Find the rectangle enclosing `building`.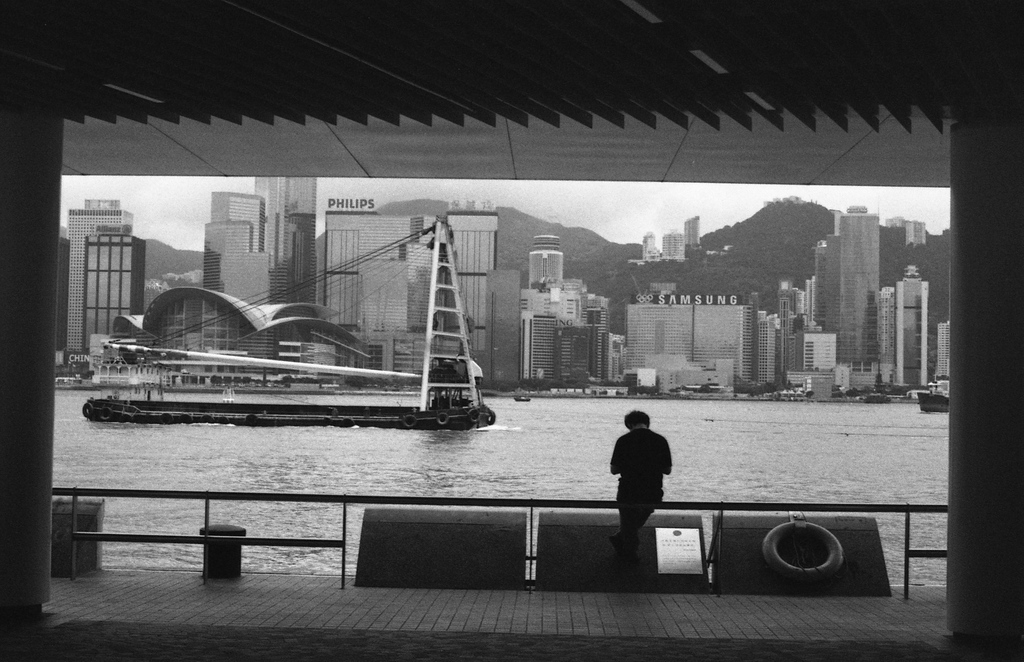
box(522, 286, 582, 318).
